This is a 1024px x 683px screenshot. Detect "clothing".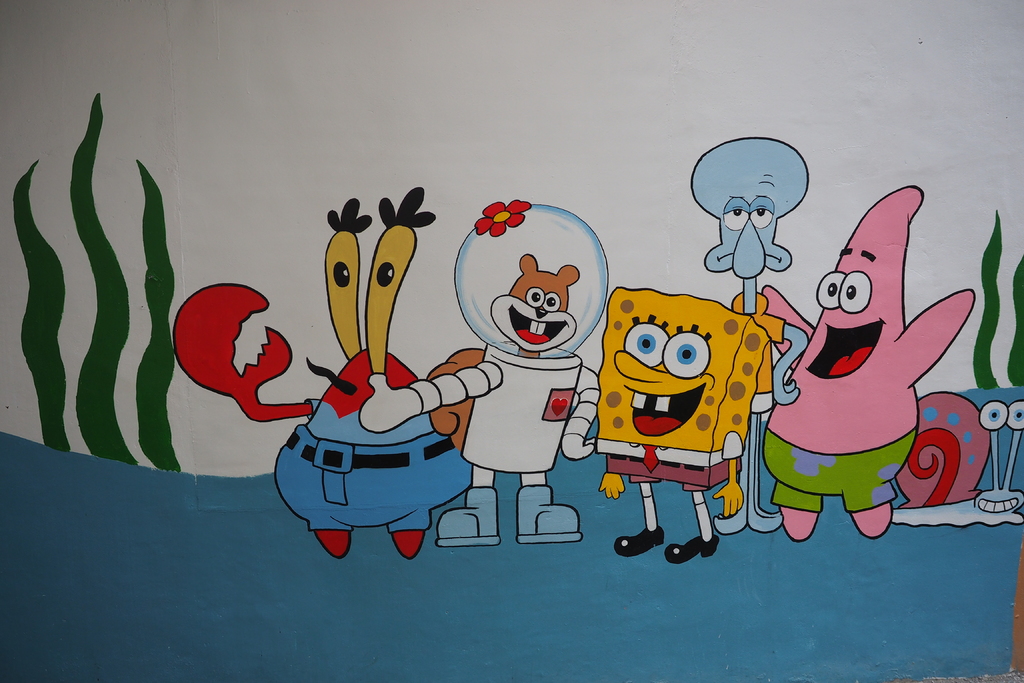
[762, 422, 921, 510].
